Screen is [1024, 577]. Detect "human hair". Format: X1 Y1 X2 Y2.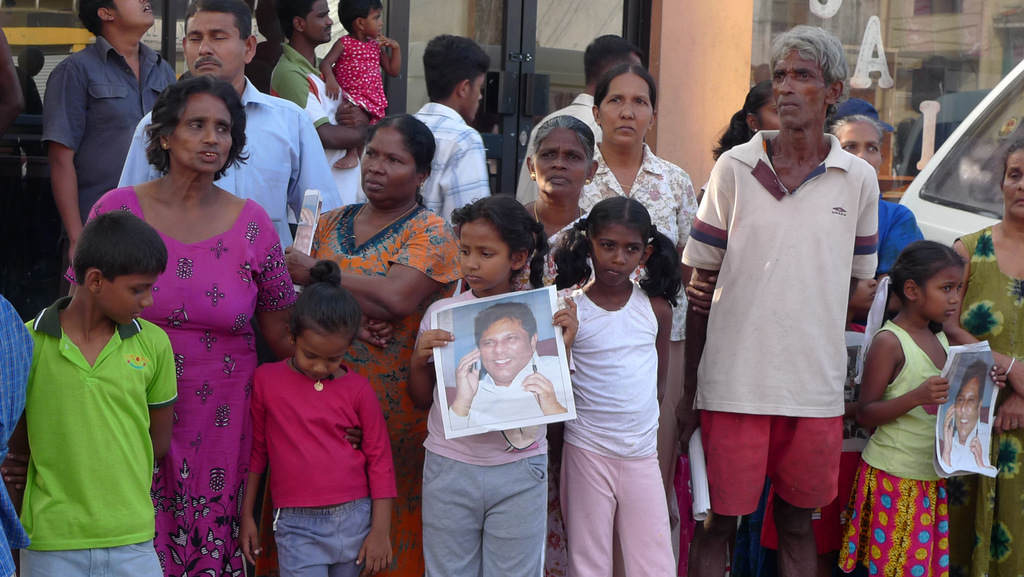
954 357 984 412.
